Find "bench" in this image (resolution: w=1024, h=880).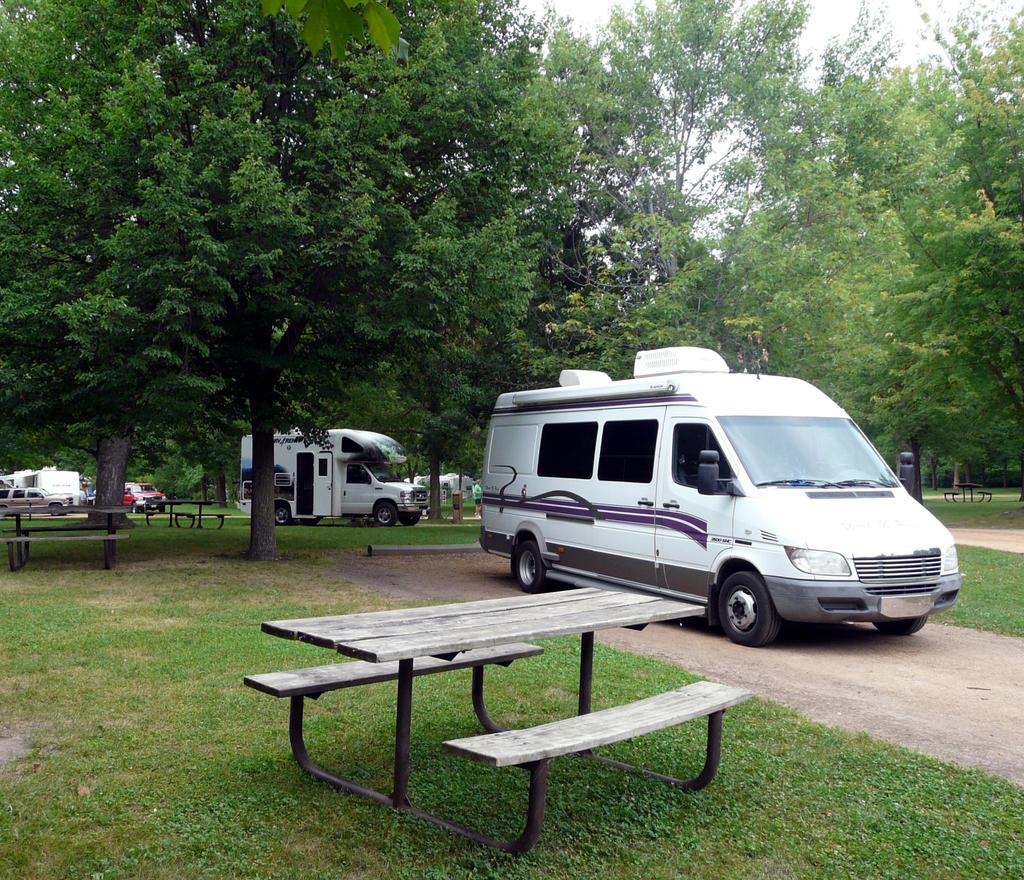
<bbox>943, 481, 992, 504</bbox>.
